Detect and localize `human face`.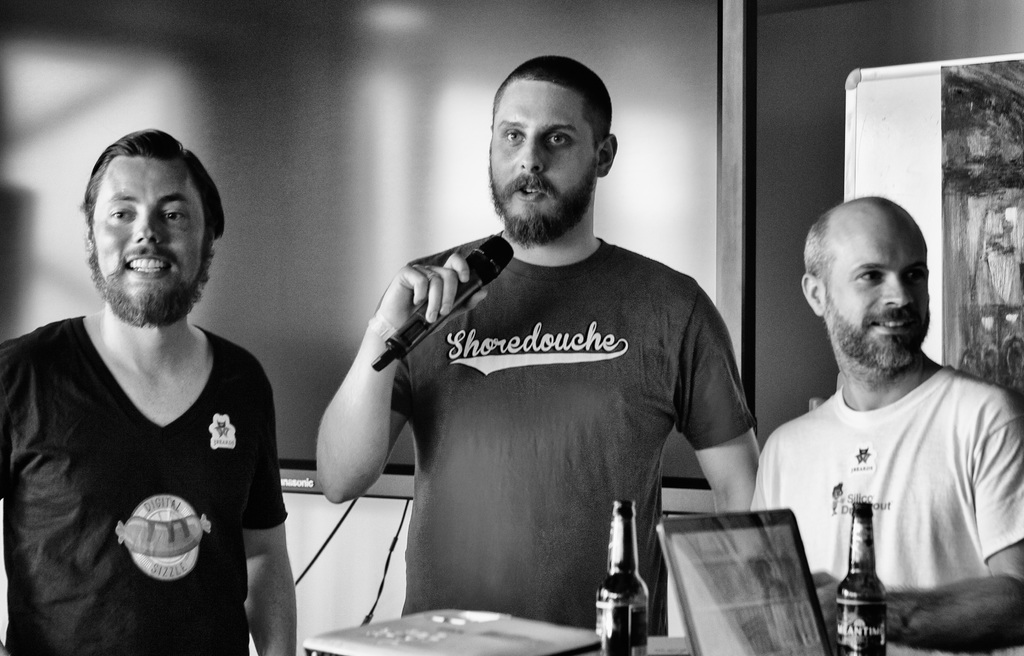
Localized at bbox=(90, 158, 209, 315).
